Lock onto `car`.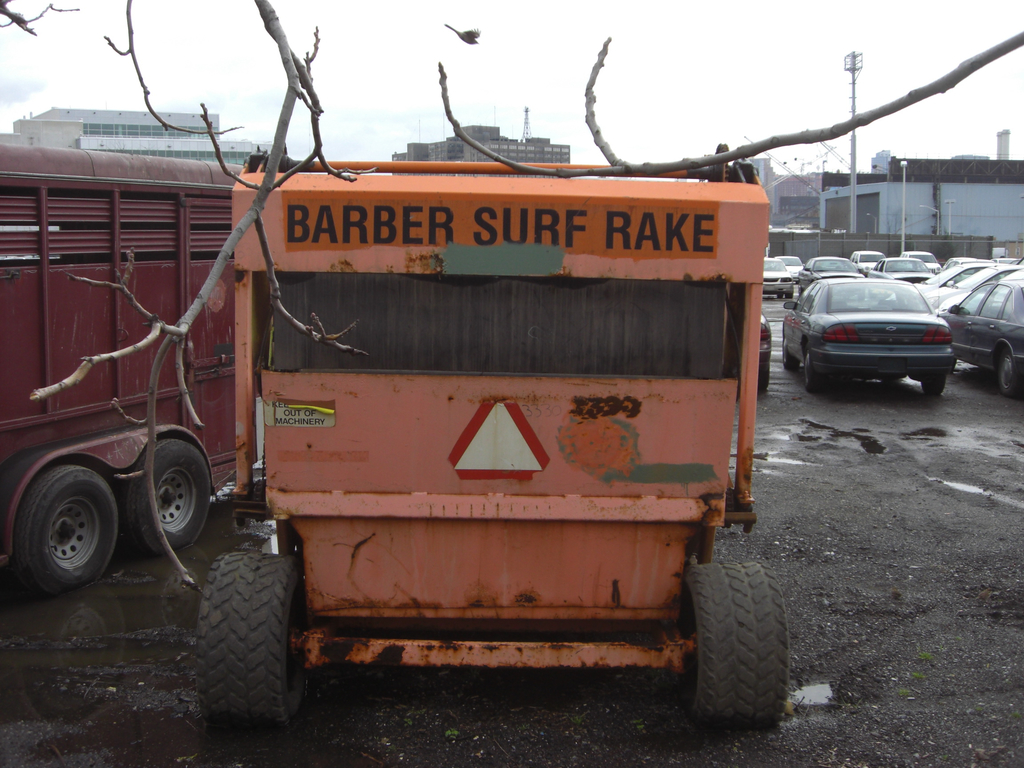
Locked: pyautogui.locateOnScreen(849, 250, 886, 269).
